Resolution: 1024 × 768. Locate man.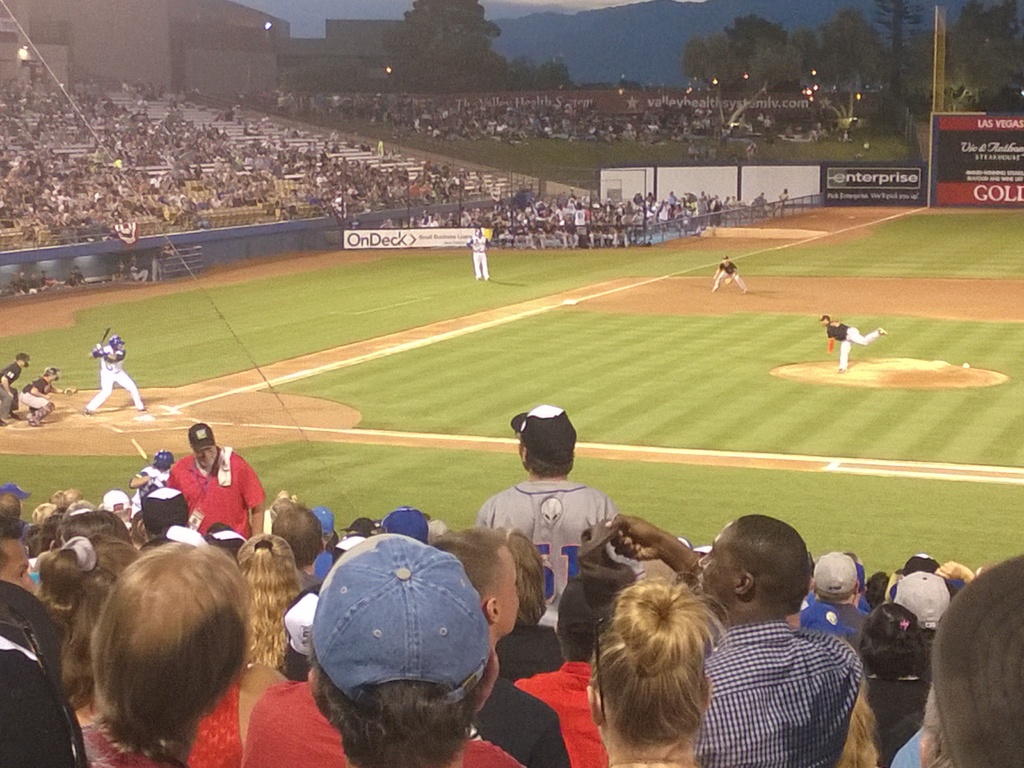
box=[714, 257, 746, 294].
